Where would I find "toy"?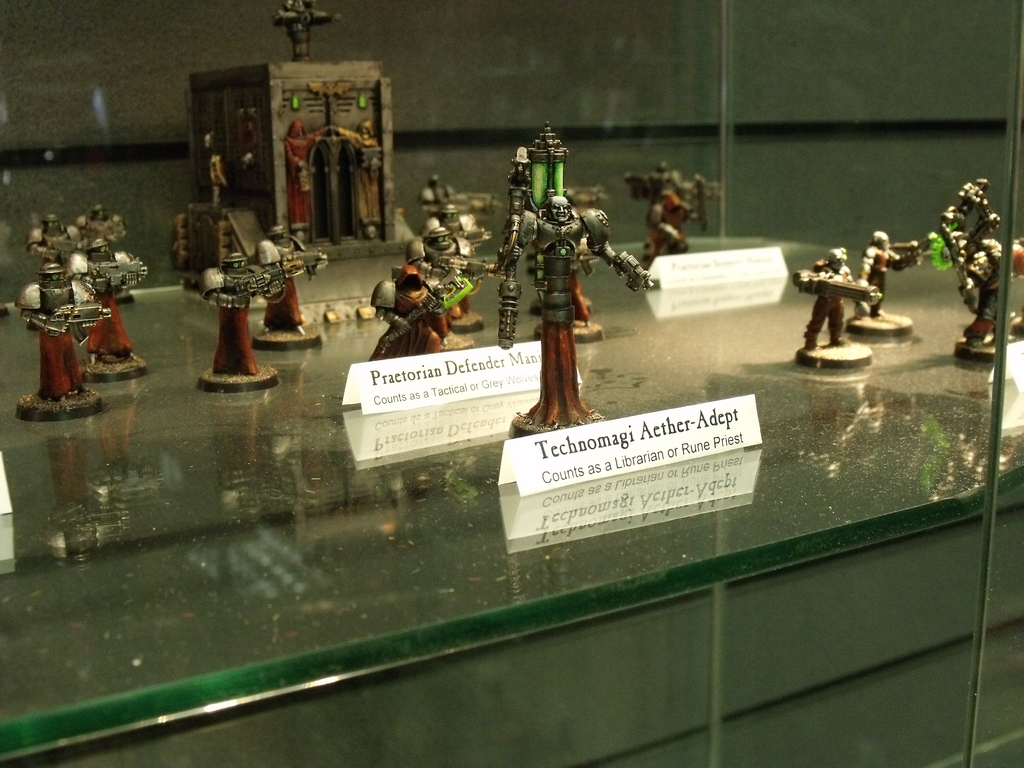
At {"left": 201, "top": 250, "right": 303, "bottom": 375}.
